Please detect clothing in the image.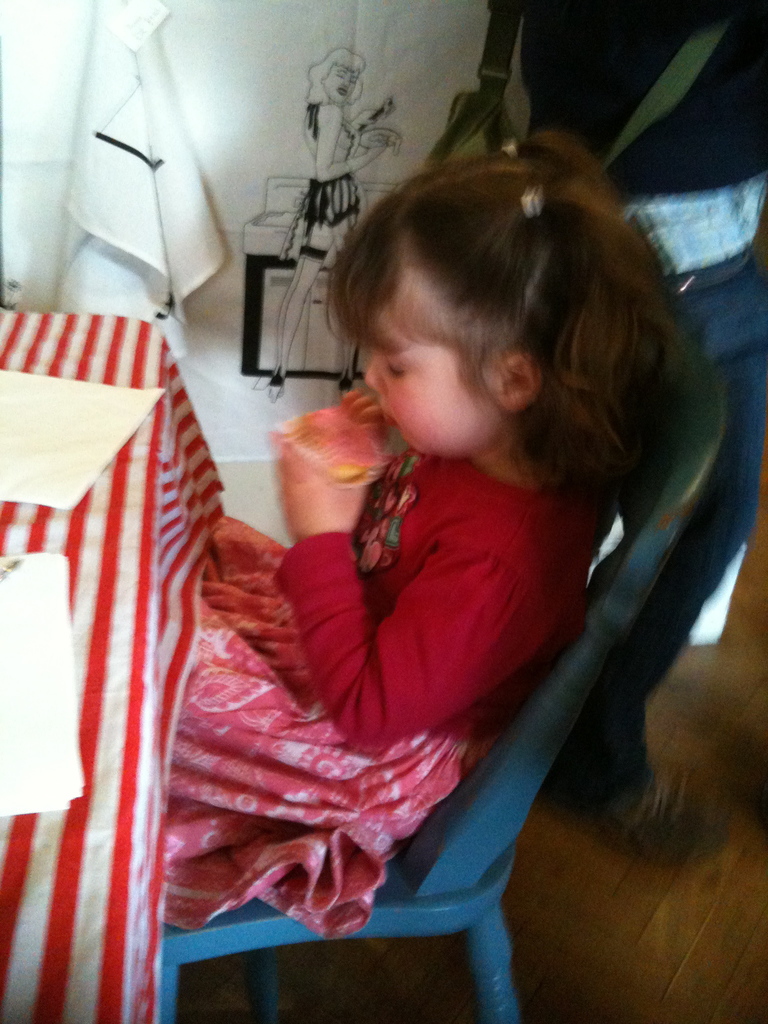
box=[138, 422, 664, 861].
